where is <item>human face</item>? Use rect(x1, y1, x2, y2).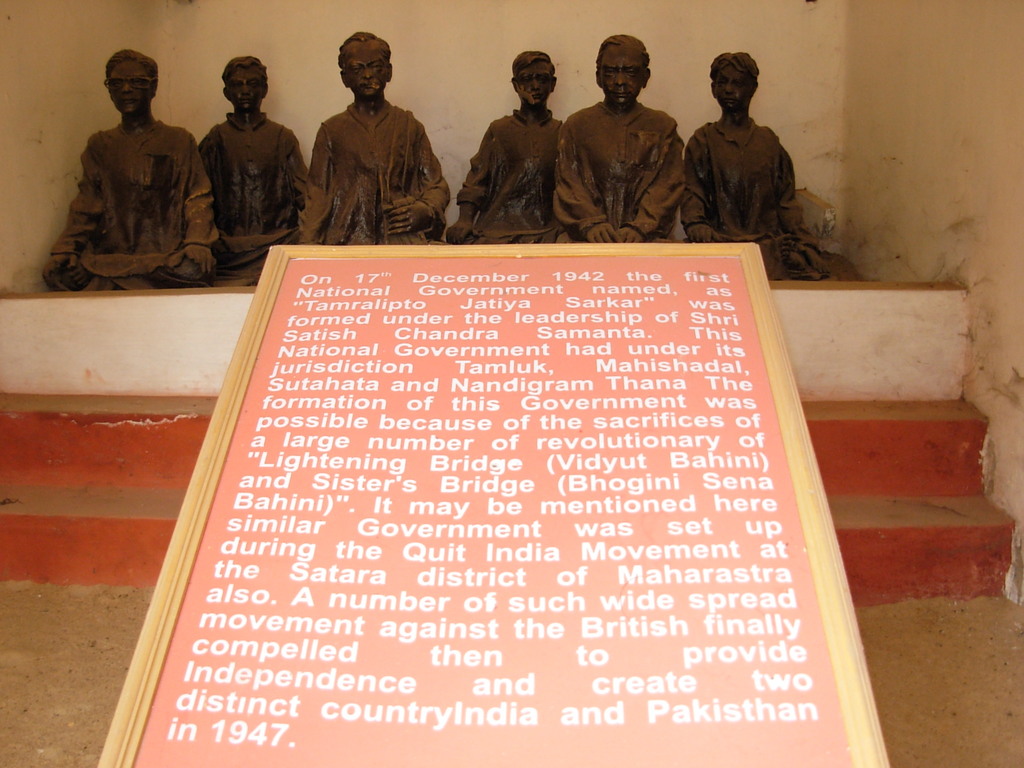
rect(514, 65, 550, 106).
